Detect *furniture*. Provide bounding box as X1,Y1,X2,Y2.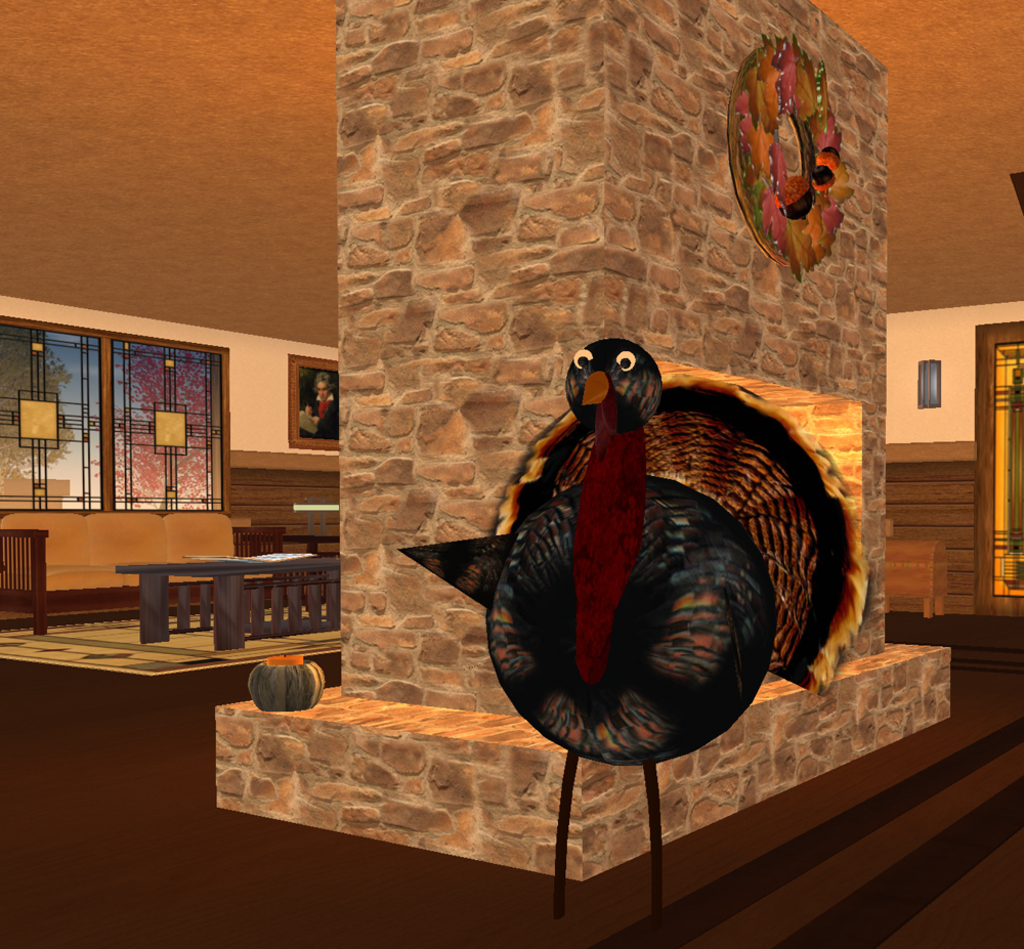
116,553,338,655.
